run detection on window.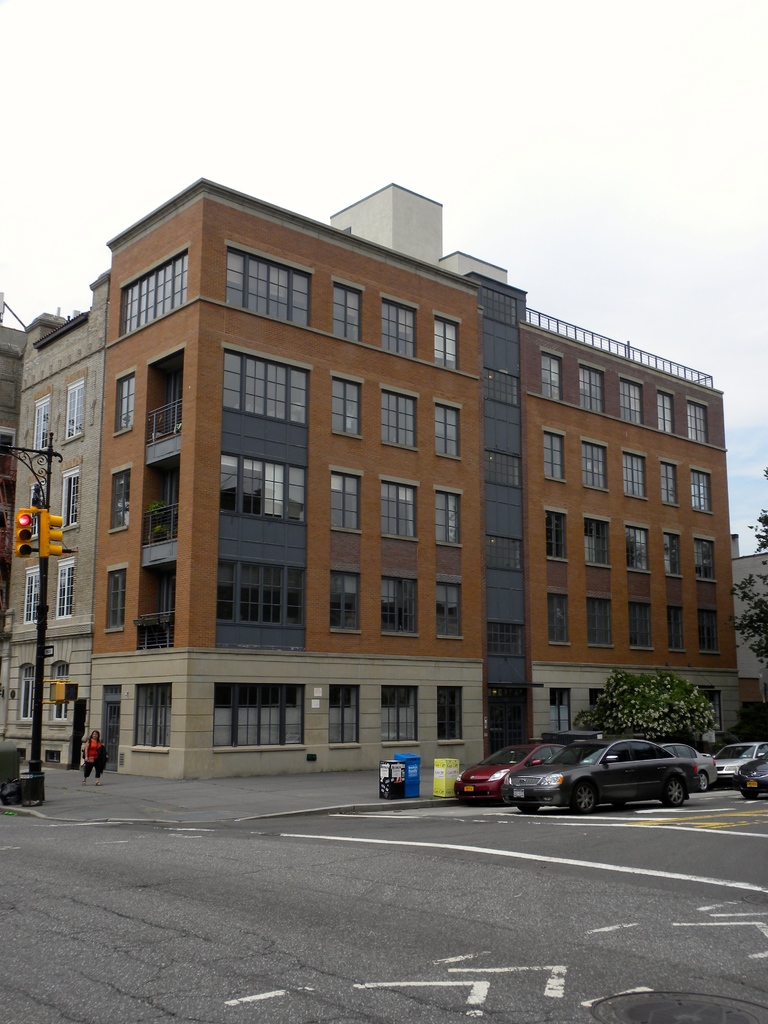
Result: left=432, top=314, right=462, bottom=371.
